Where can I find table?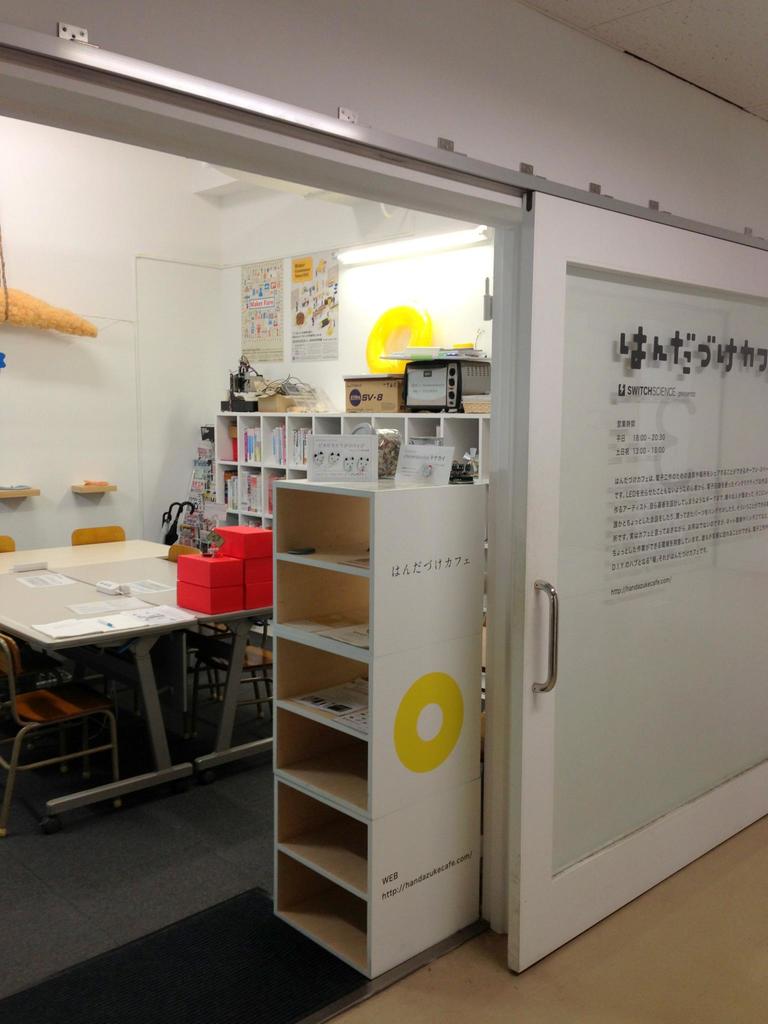
You can find it at bbox(6, 525, 232, 838).
